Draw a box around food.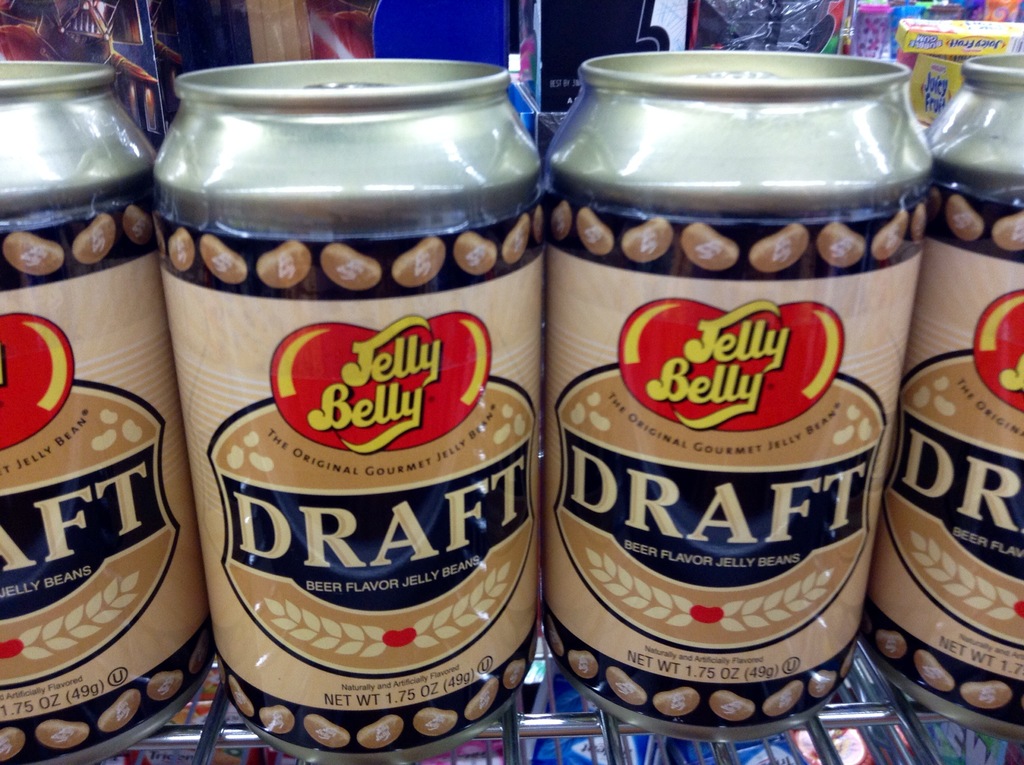
select_region(97, 686, 143, 732).
